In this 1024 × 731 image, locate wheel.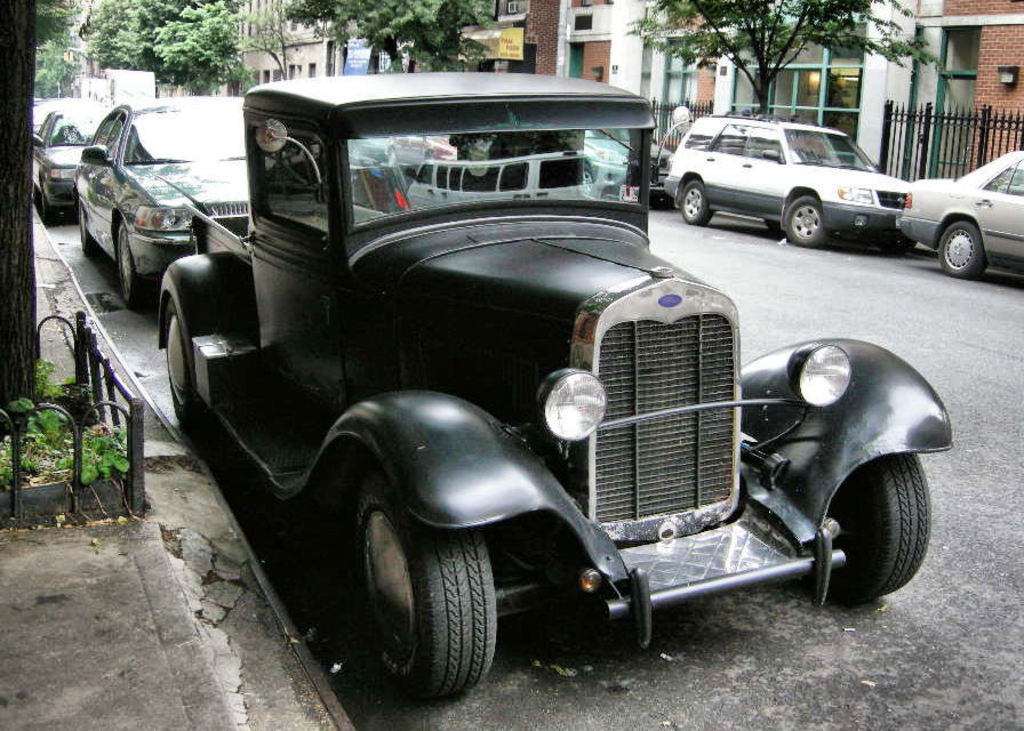
Bounding box: [x1=779, y1=190, x2=832, y2=254].
